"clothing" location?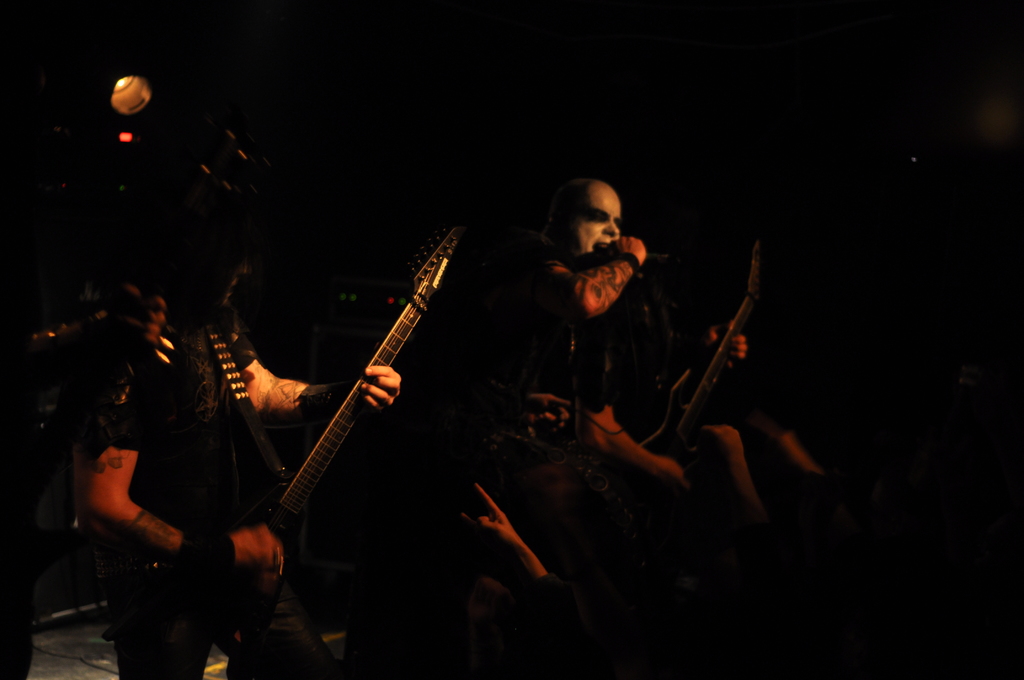
Rect(87, 314, 298, 679)
